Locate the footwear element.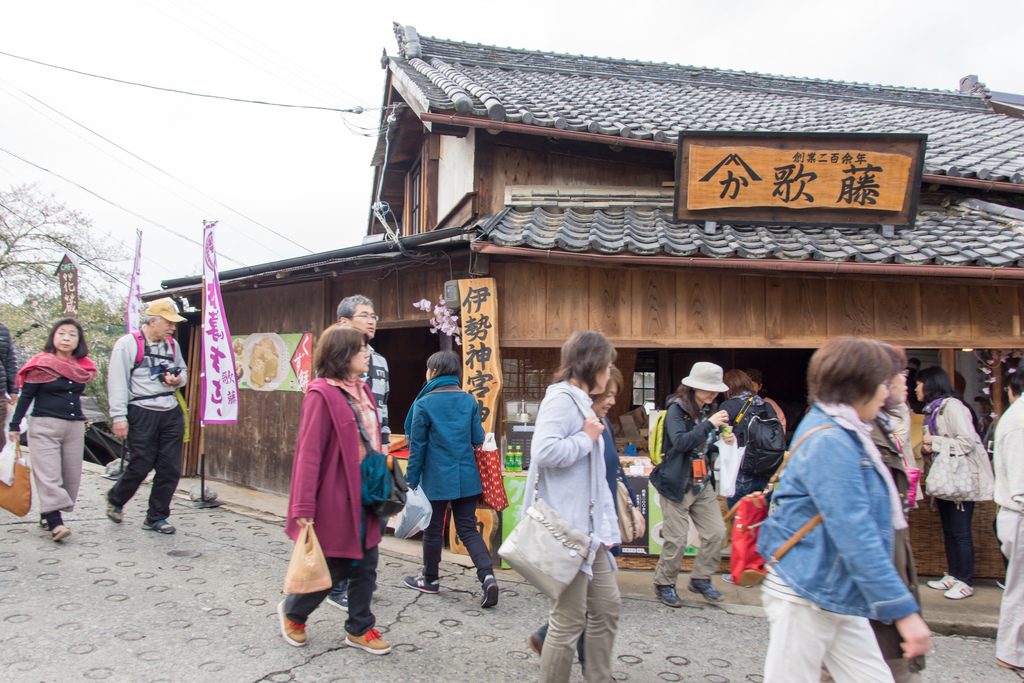
Element bbox: Rect(349, 620, 398, 656).
